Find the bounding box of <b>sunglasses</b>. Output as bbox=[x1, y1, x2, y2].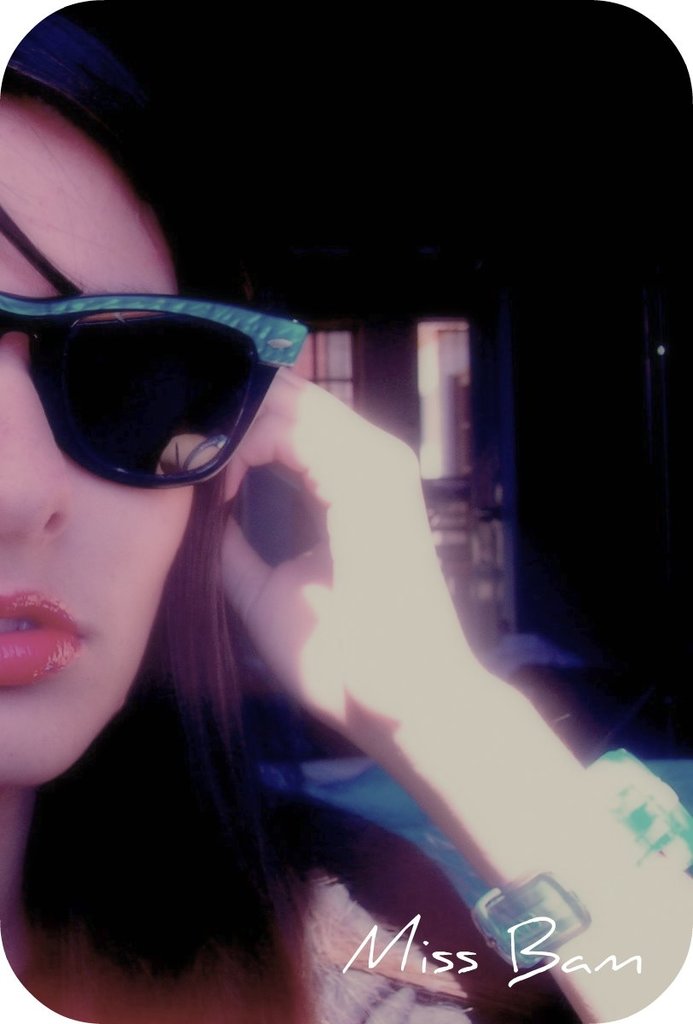
bbox=[0, 208, 311, 490].
